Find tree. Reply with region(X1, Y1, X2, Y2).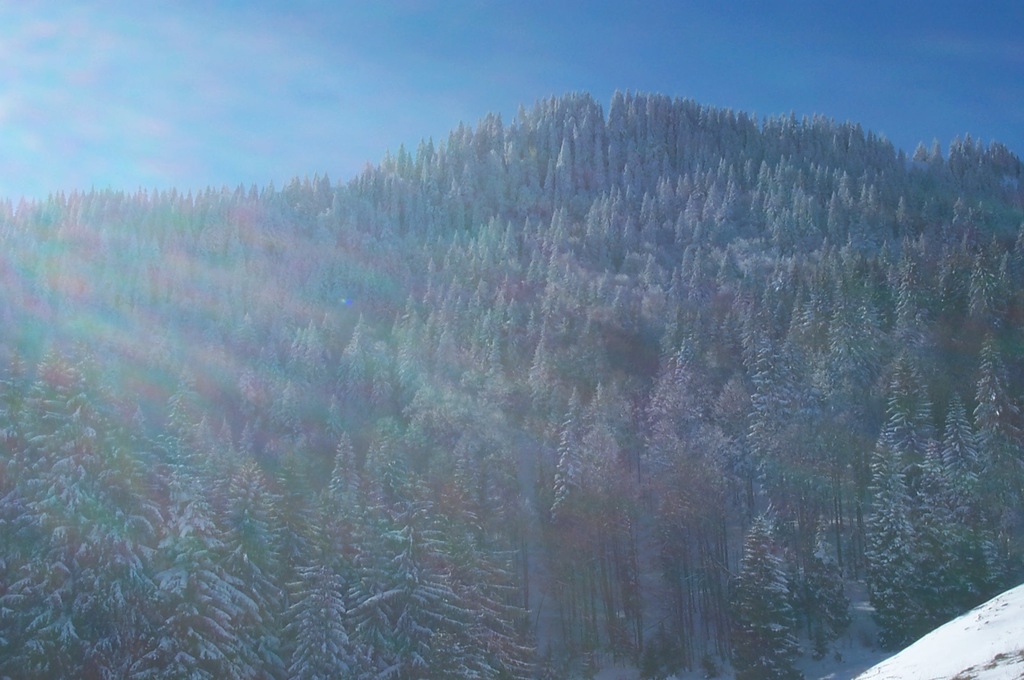
region(801, 517, 850, 660).
